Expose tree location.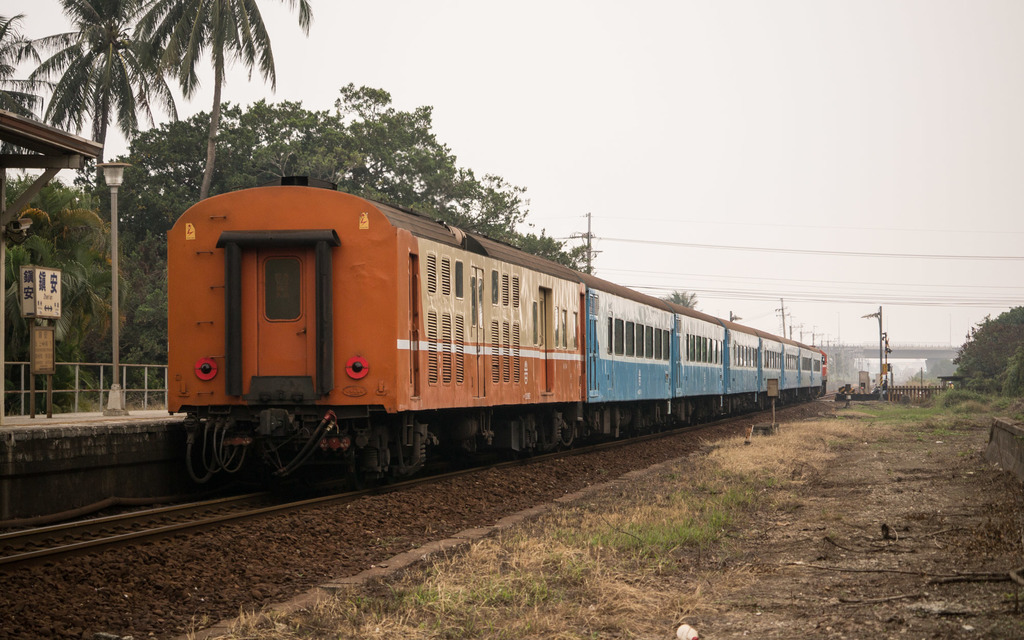
Exposed at {"x1": 20, "y1": 0, "x2": 198, "y2": 380}.
